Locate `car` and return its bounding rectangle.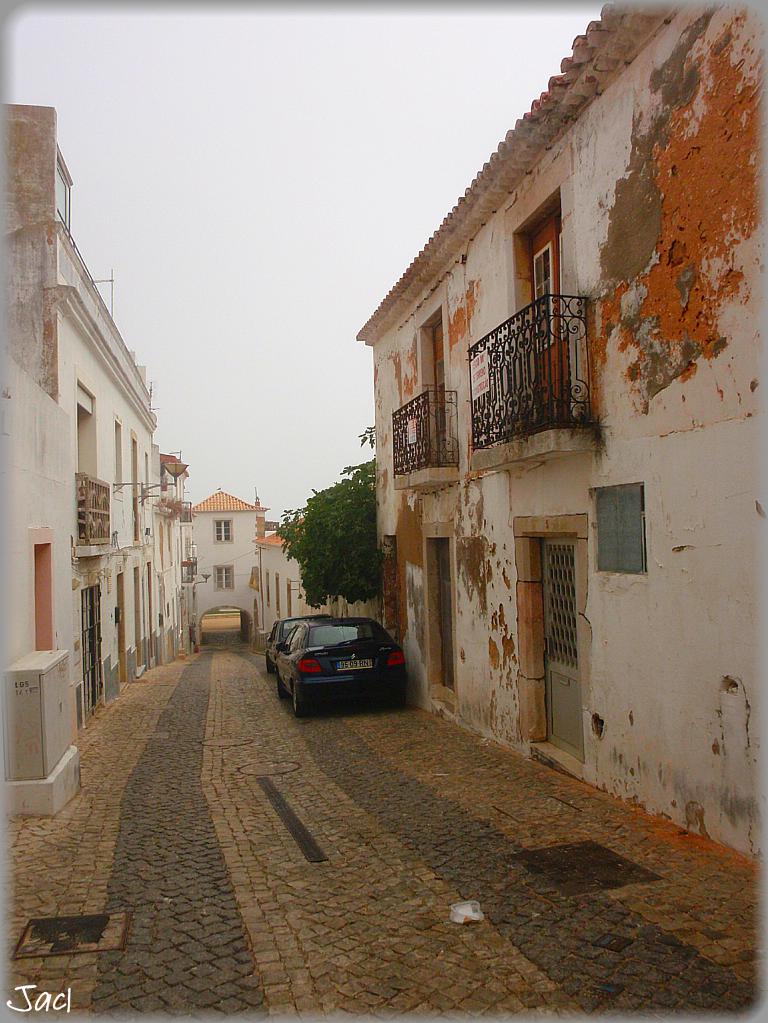
(272, 614, 407, 724).
